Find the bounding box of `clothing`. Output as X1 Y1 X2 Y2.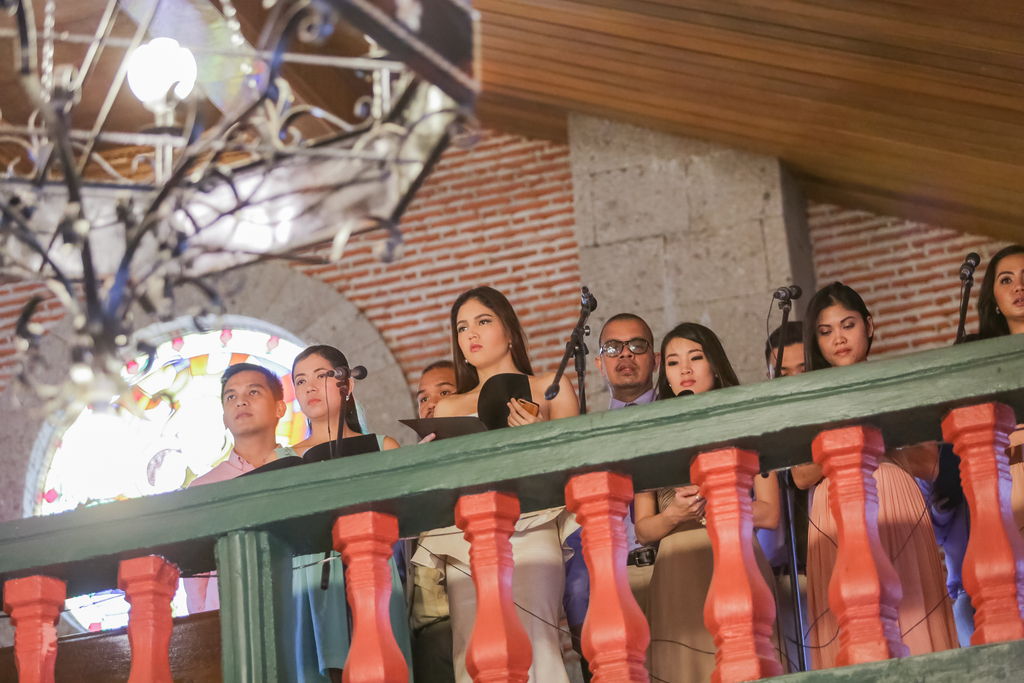
169 440 287 614.
